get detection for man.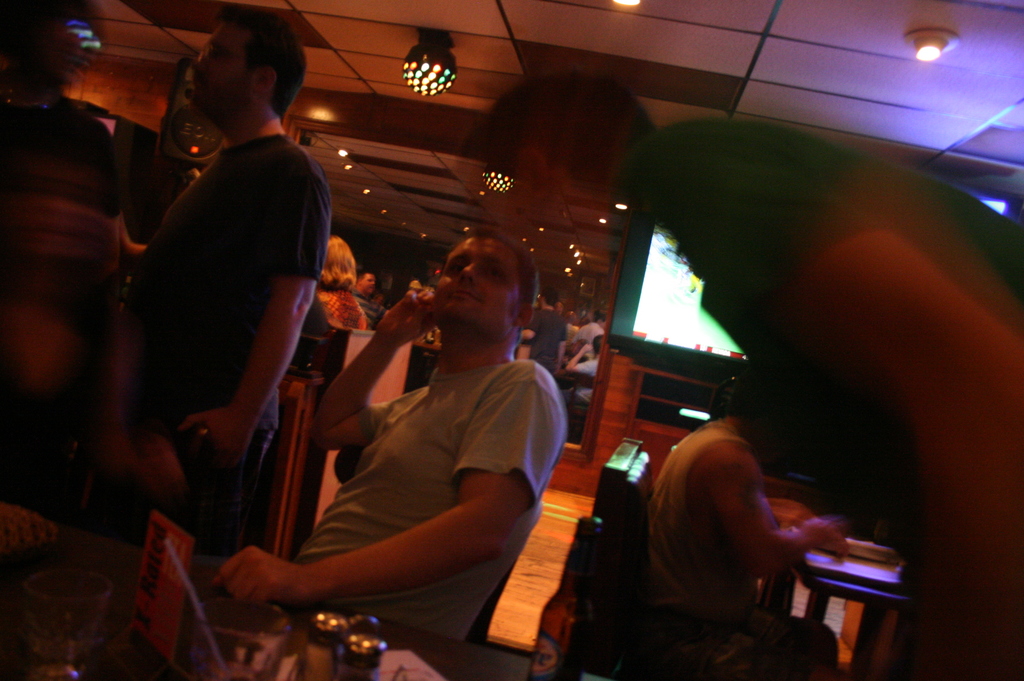
Detection: bbox(556, 334, 602, 438).
